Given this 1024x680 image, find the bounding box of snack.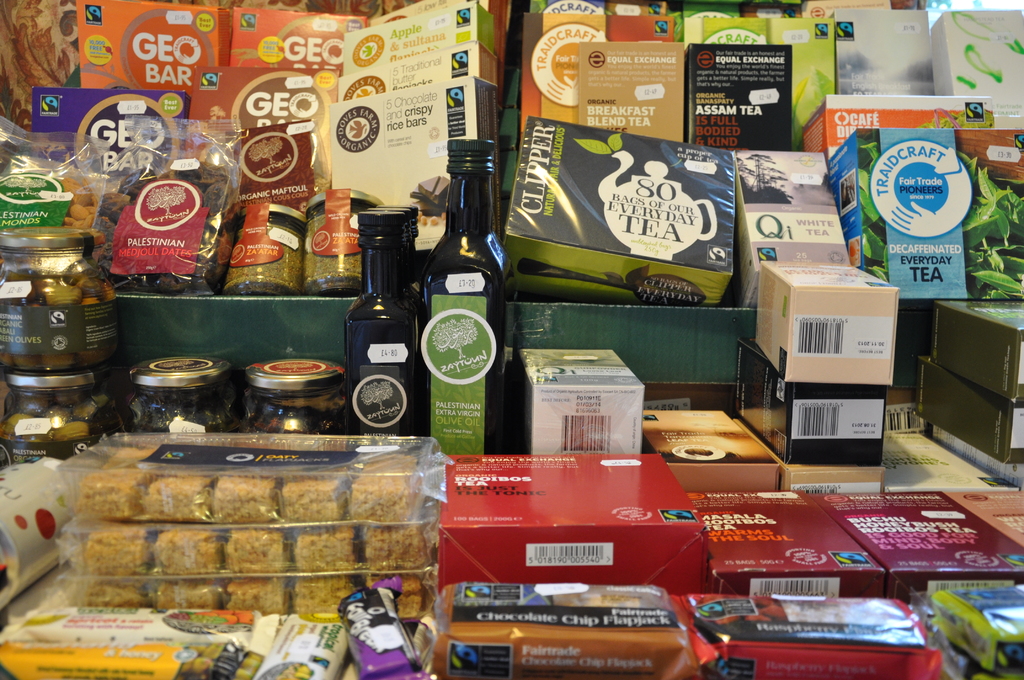
rect(228, 207, 304, 325).
